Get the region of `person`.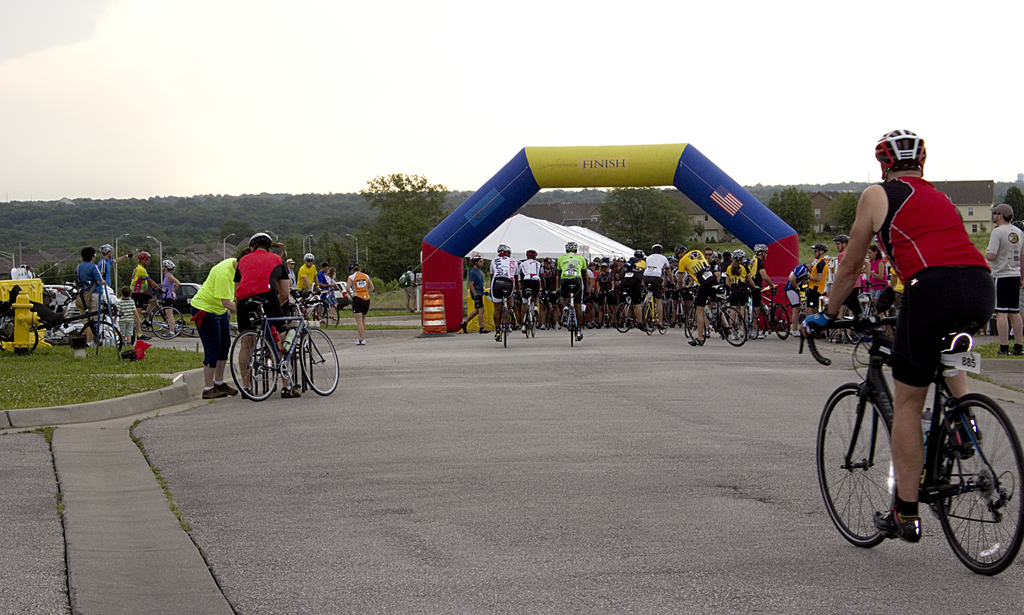
828:233:847:264.
